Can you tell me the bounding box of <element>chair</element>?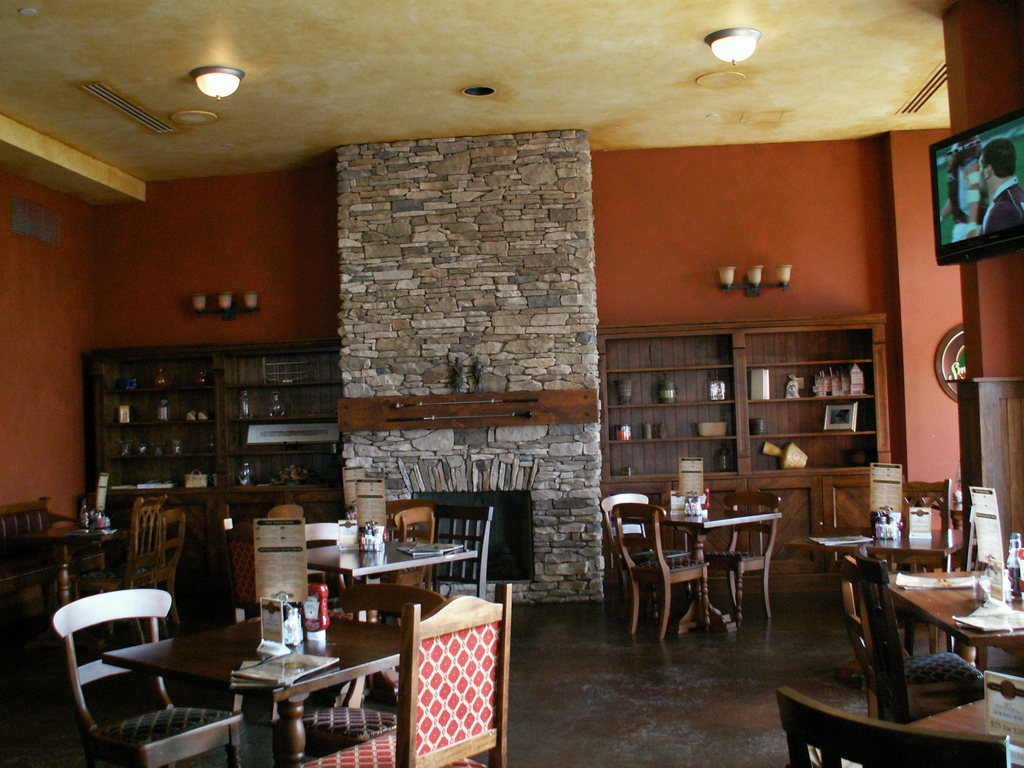
{"x1": 291, "y1": 579, "x2": 514, "y2": 767}.
